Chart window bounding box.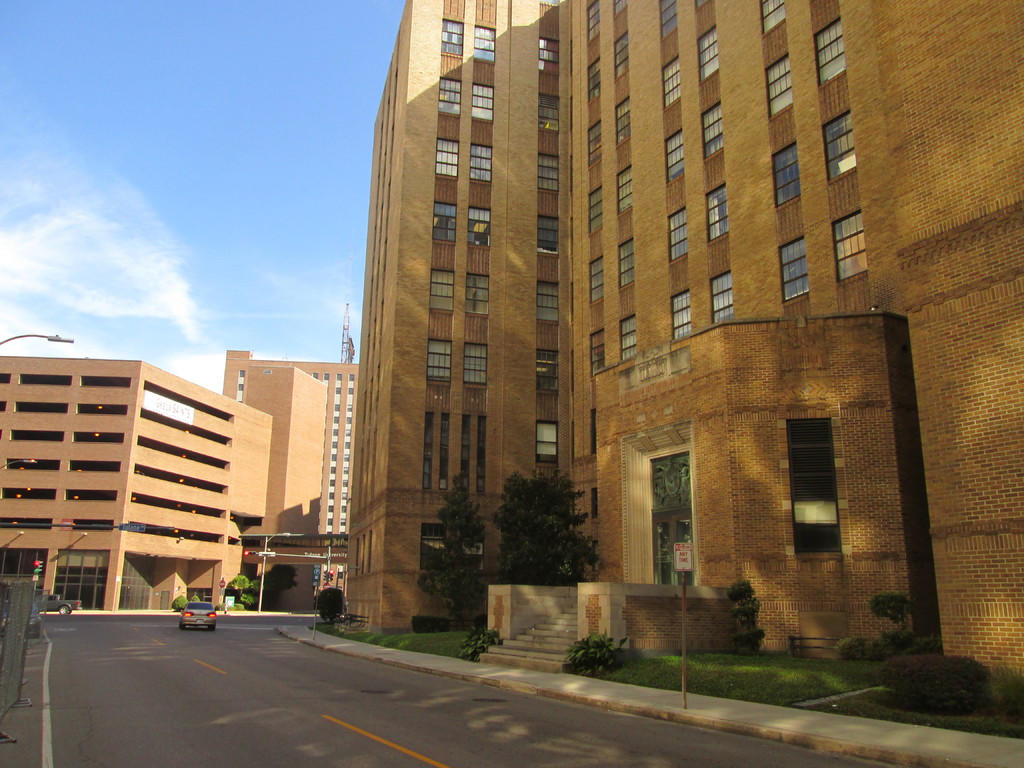
Charted: rect(812, 12, 846, 86).
